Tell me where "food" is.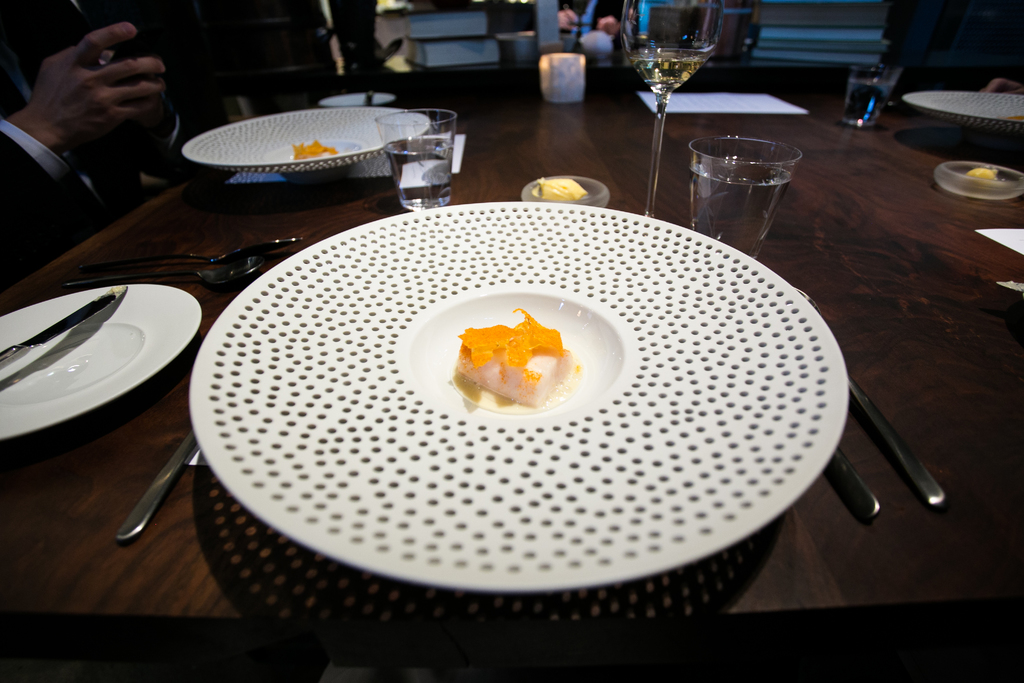
"food" is at {"x1": 536, "y1": 177, "x2": 588, "y2": 202}.
